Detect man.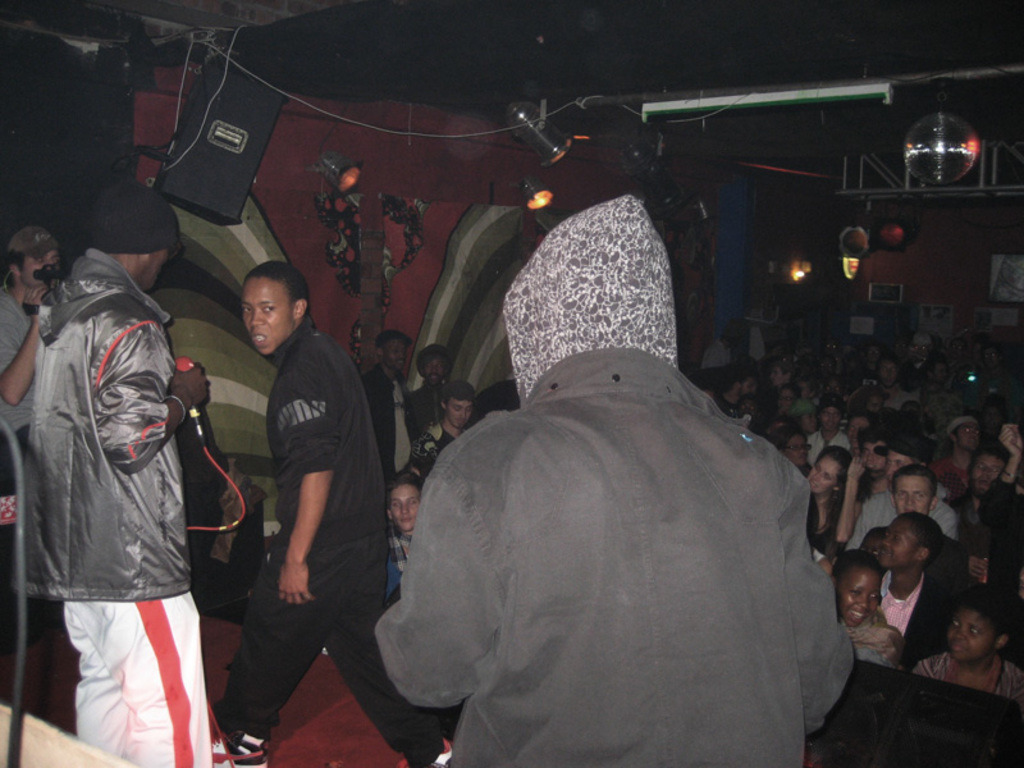
Detected at left=946, top=436, right=1021, bottom=561.
